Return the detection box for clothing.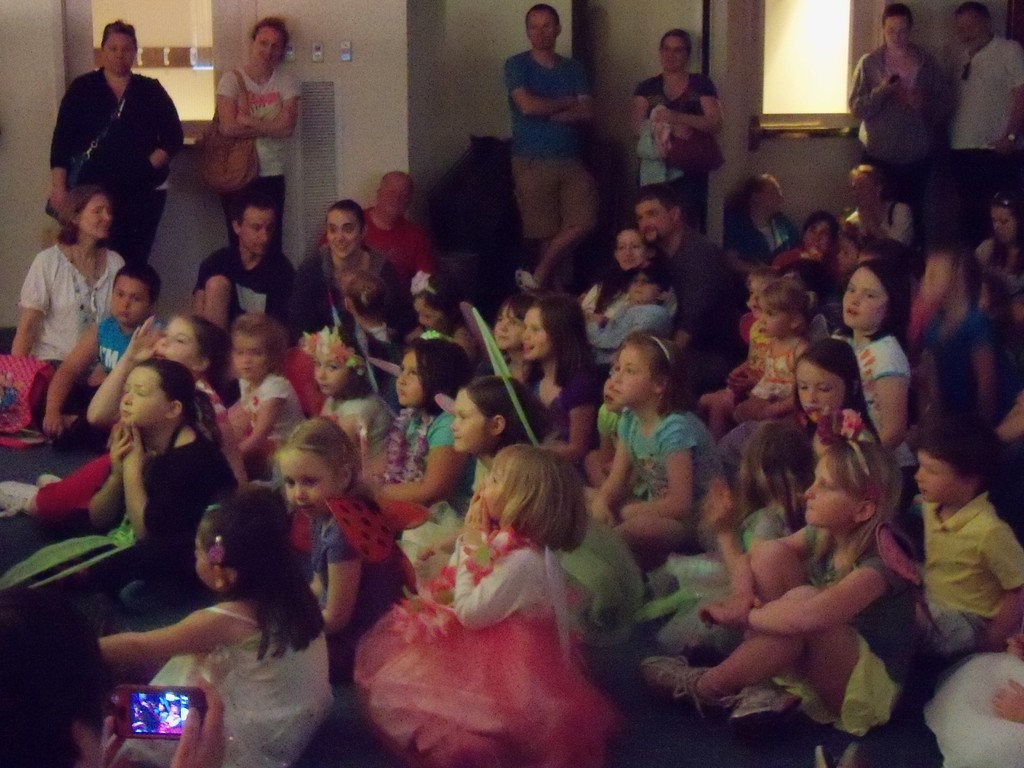
361/399/483/589.
